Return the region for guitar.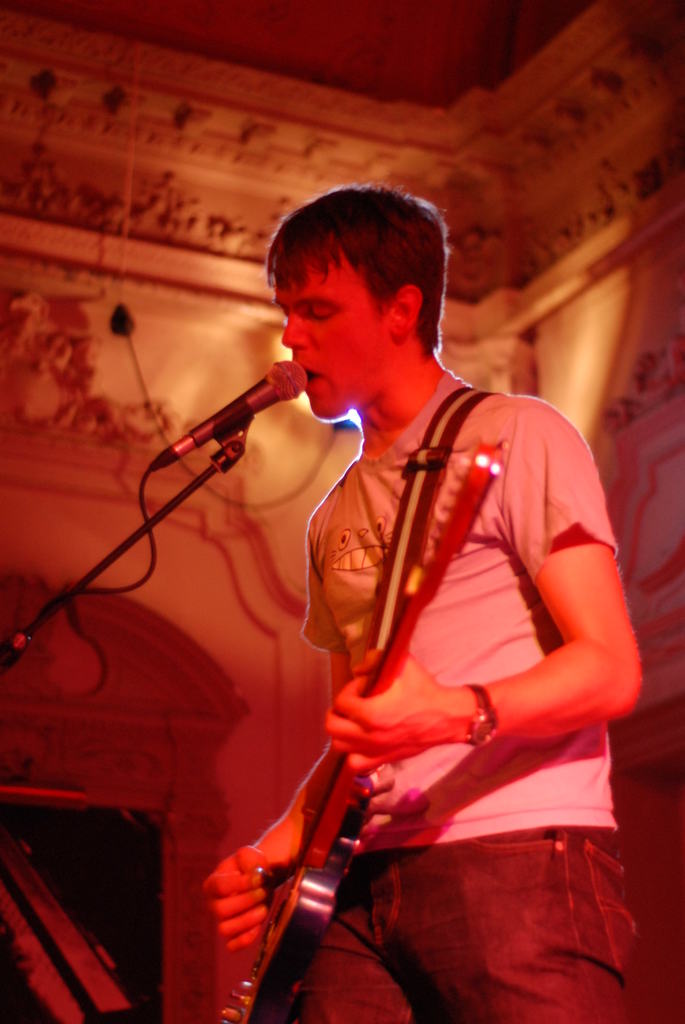
pyautogui.locateOnScreen(212, 442, 507, 1023).
